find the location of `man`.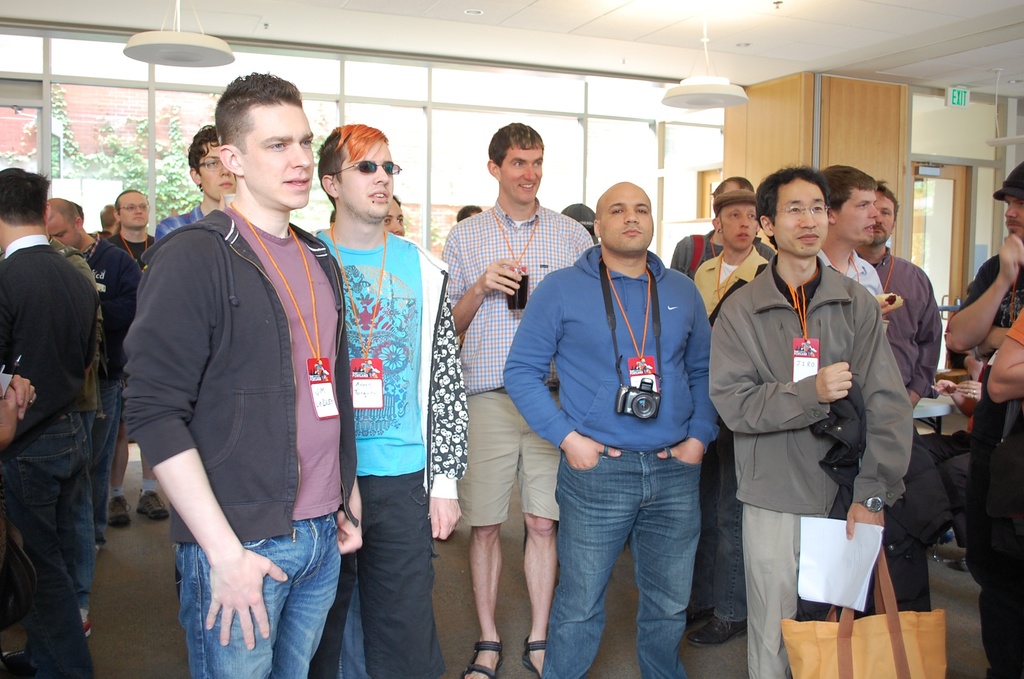
Location: rect(684, 183, 762, 646).
